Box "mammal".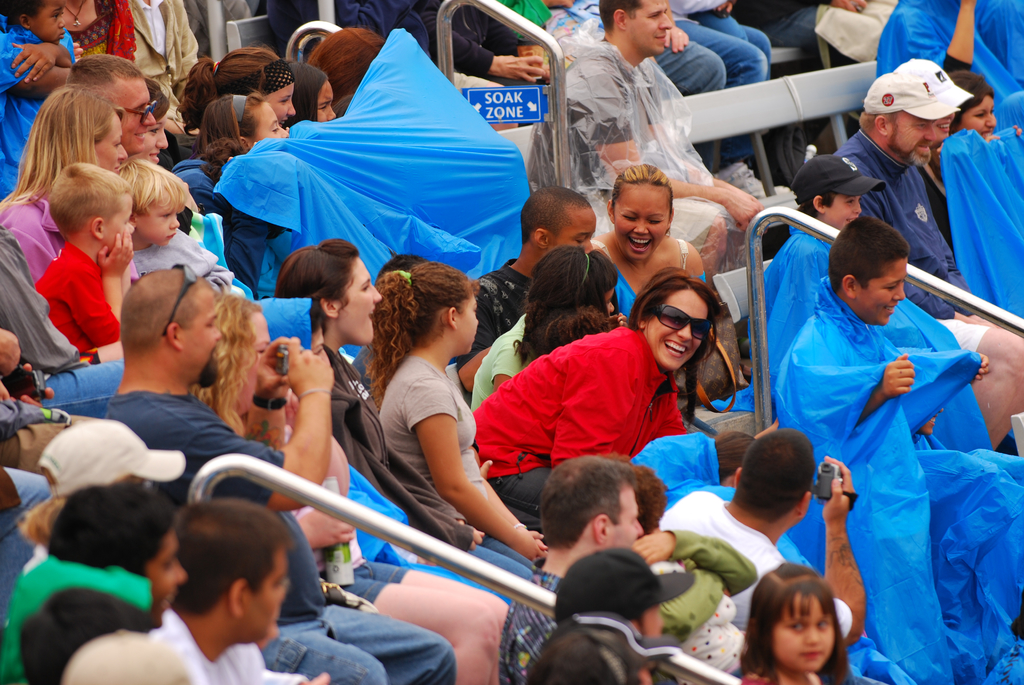
547:0:774:277.
